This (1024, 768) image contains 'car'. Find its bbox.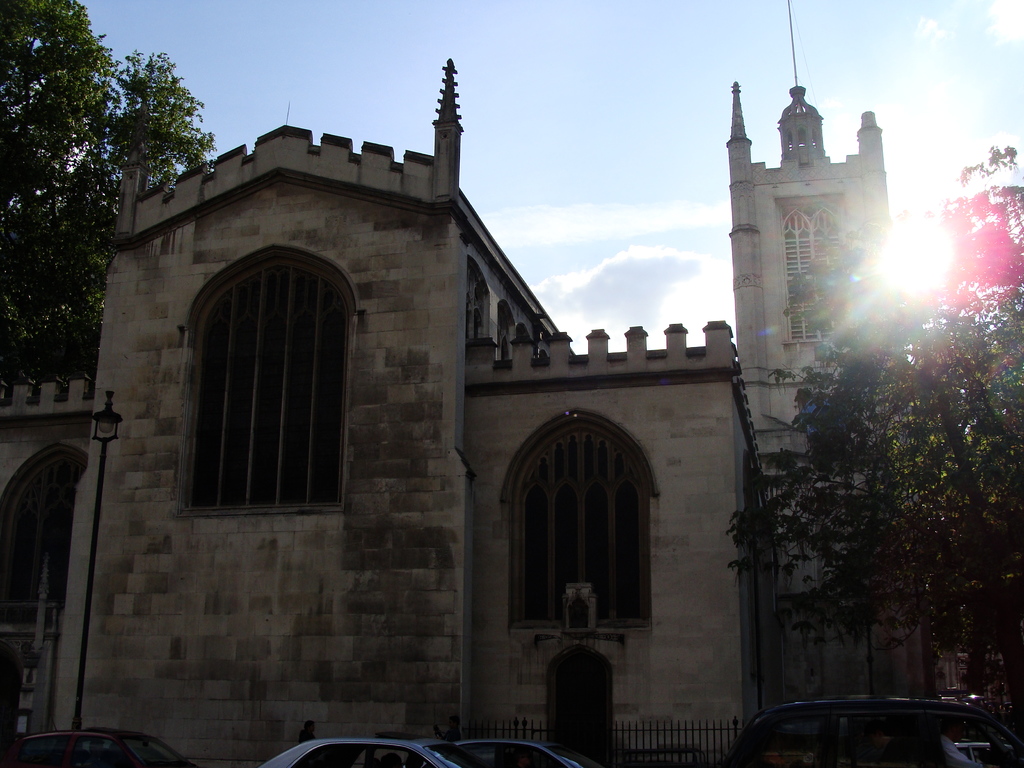
255/738/454/767.
